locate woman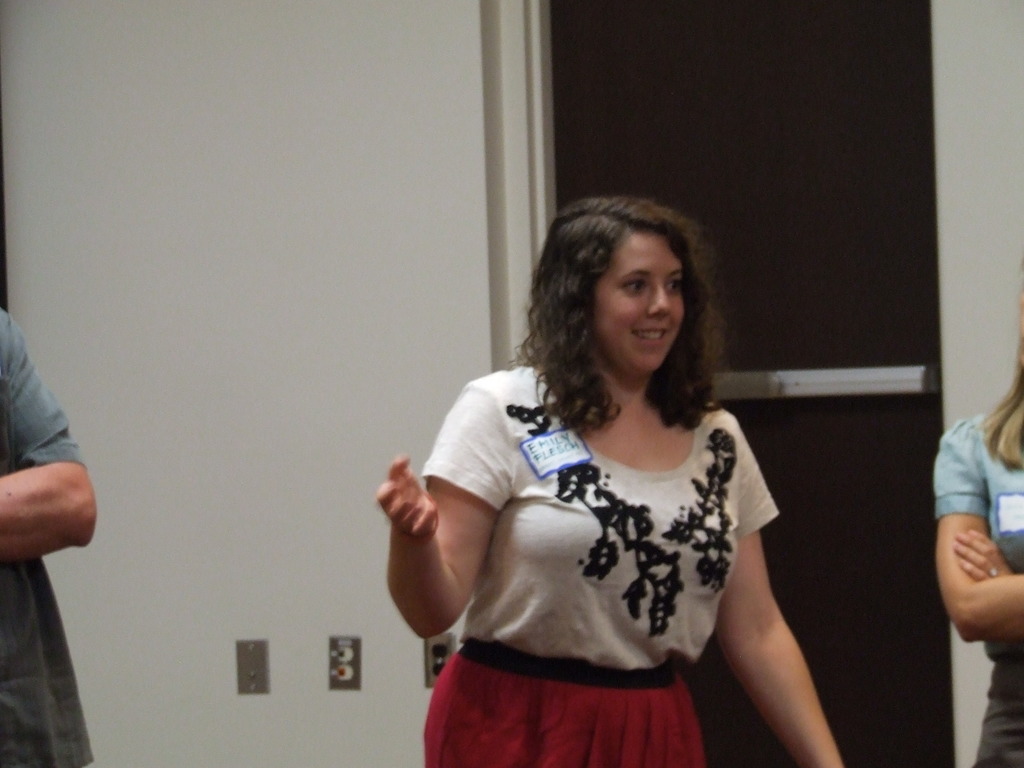
l=378, t=193, r=833, b=753
